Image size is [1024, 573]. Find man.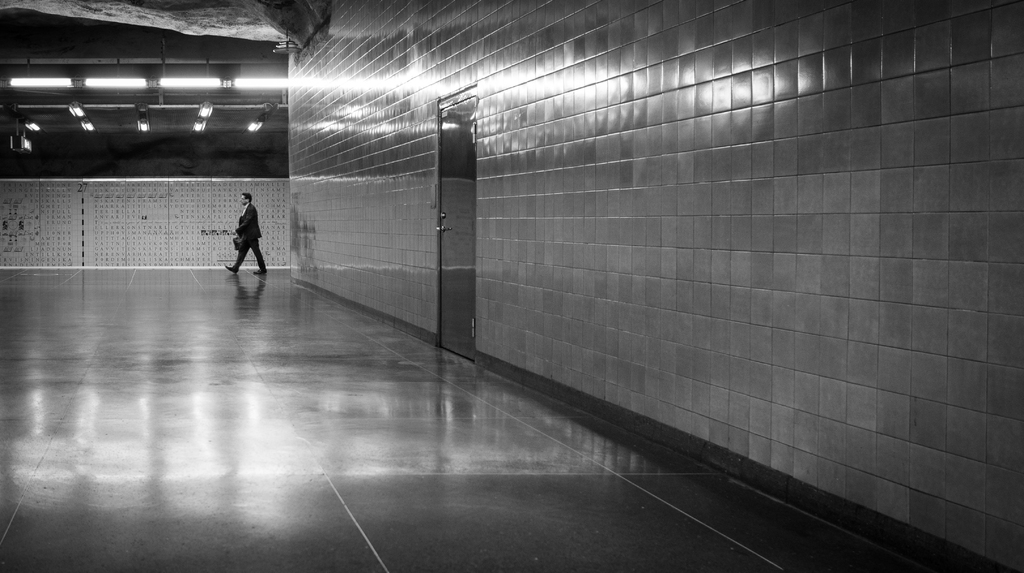
<bbox>220, 190, 273, 280</bbox>.
